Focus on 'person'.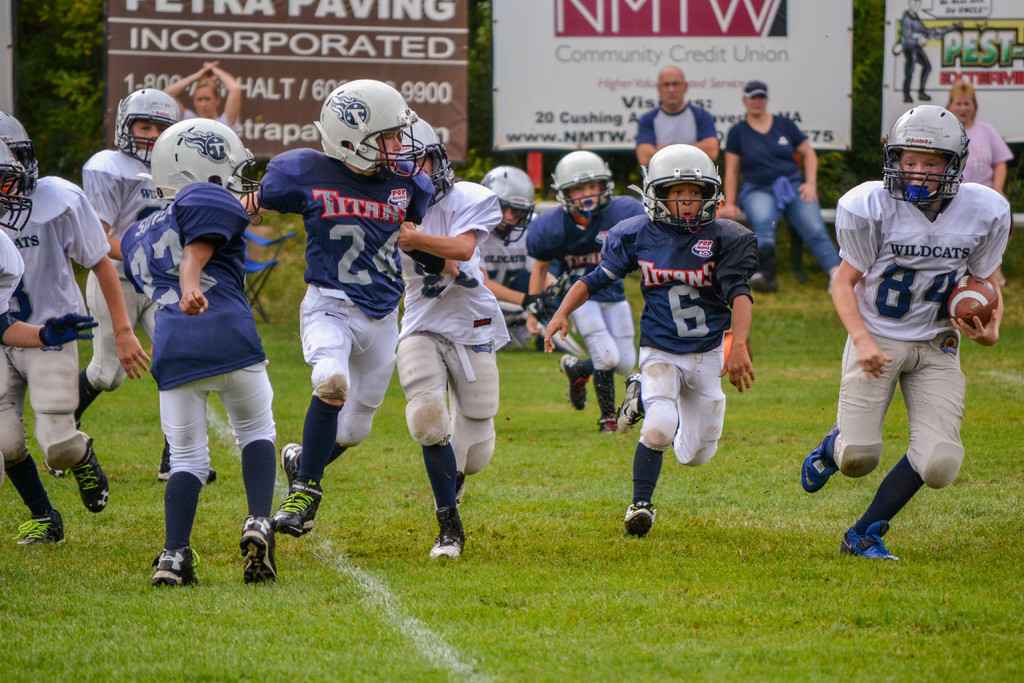
Focused at [724,80,845,295].
